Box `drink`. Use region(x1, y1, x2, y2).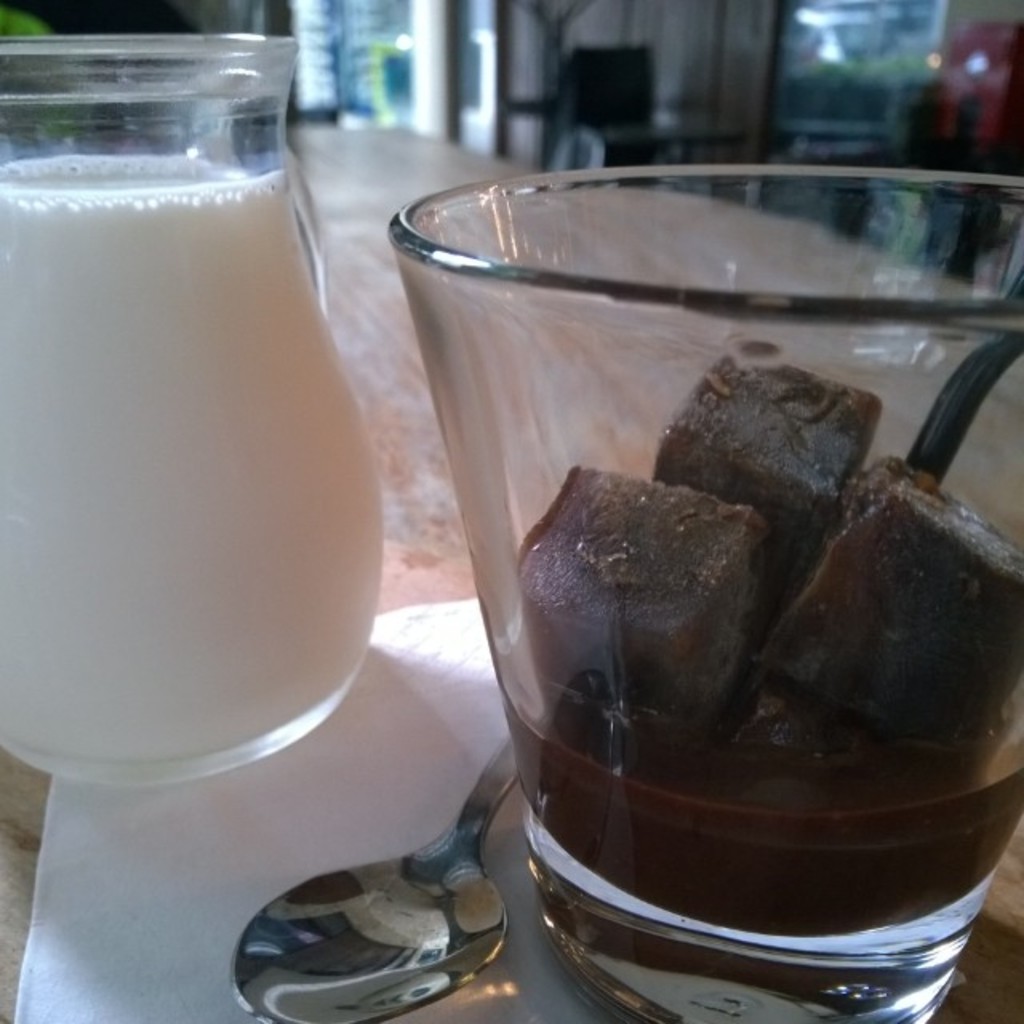
region(435, 341, 1022, 1022).
